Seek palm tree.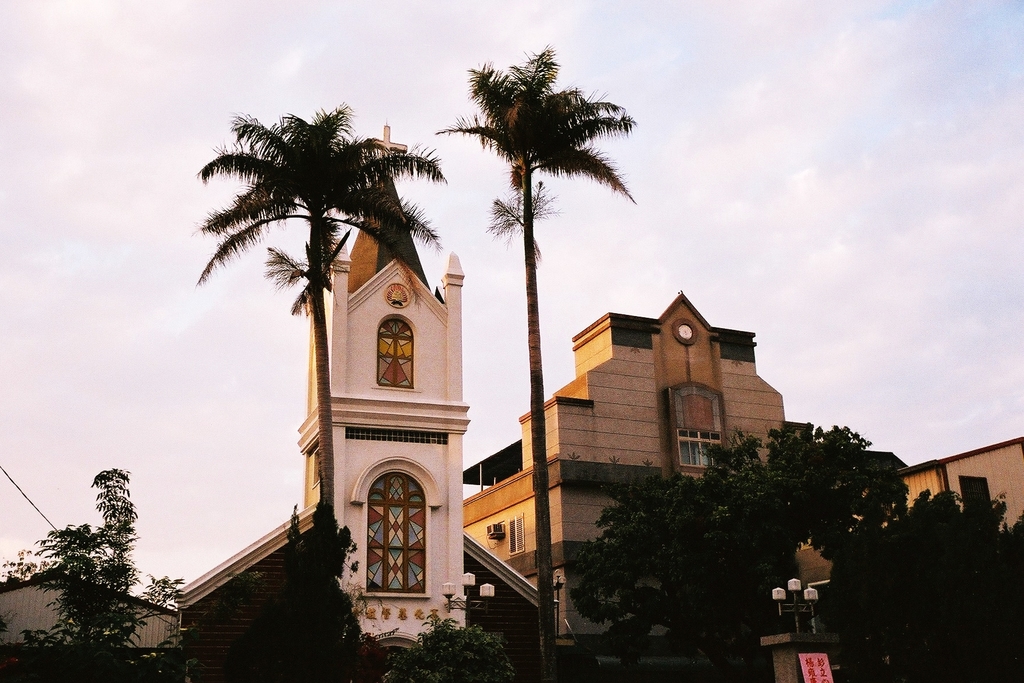
[456, 56, 618, 671].
